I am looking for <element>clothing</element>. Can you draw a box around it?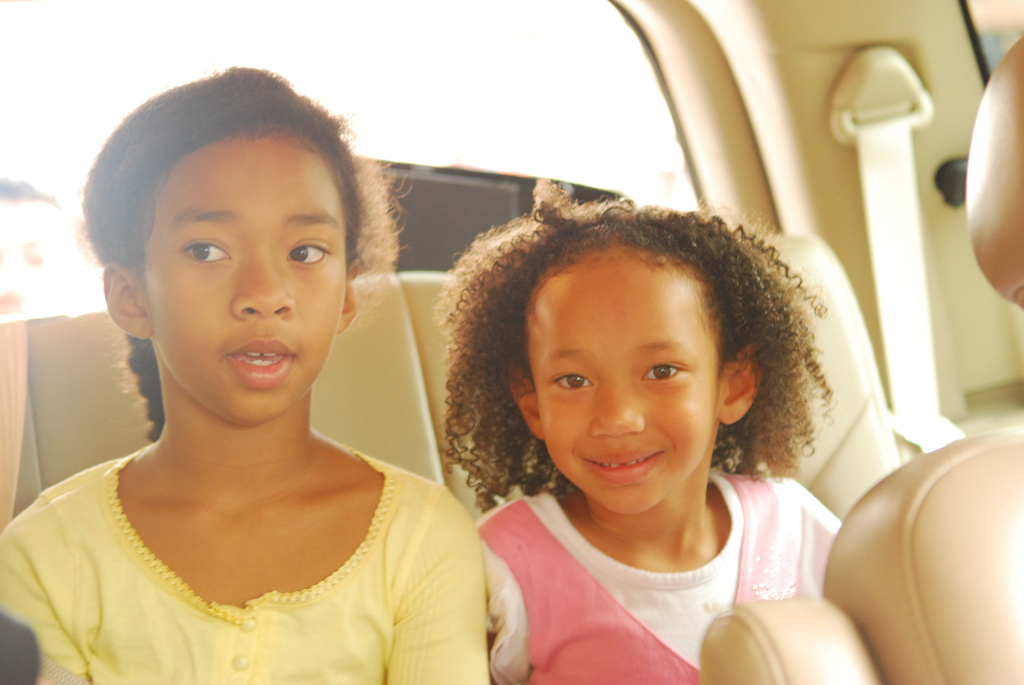
Sure, the bounding box is bbox=(476, 473, 842, 684).
